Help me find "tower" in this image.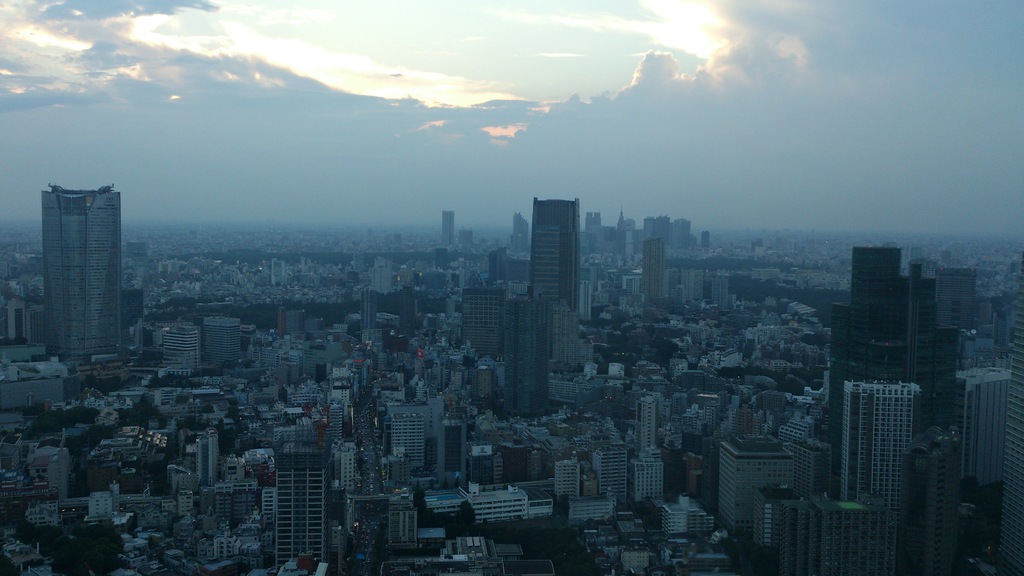
Found it: (831, 380, 918, 575).
